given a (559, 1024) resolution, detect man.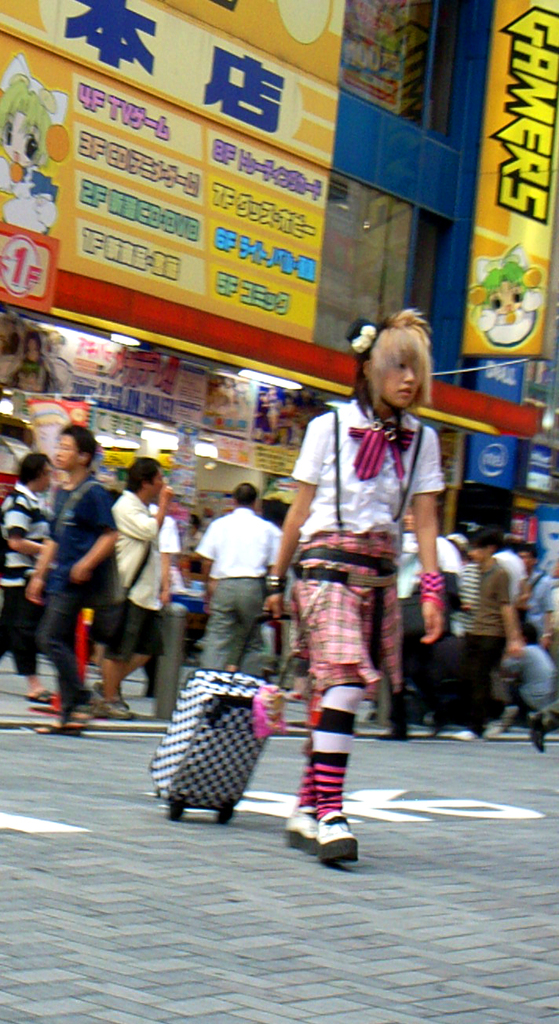
box(107, 455, 178, 717).
